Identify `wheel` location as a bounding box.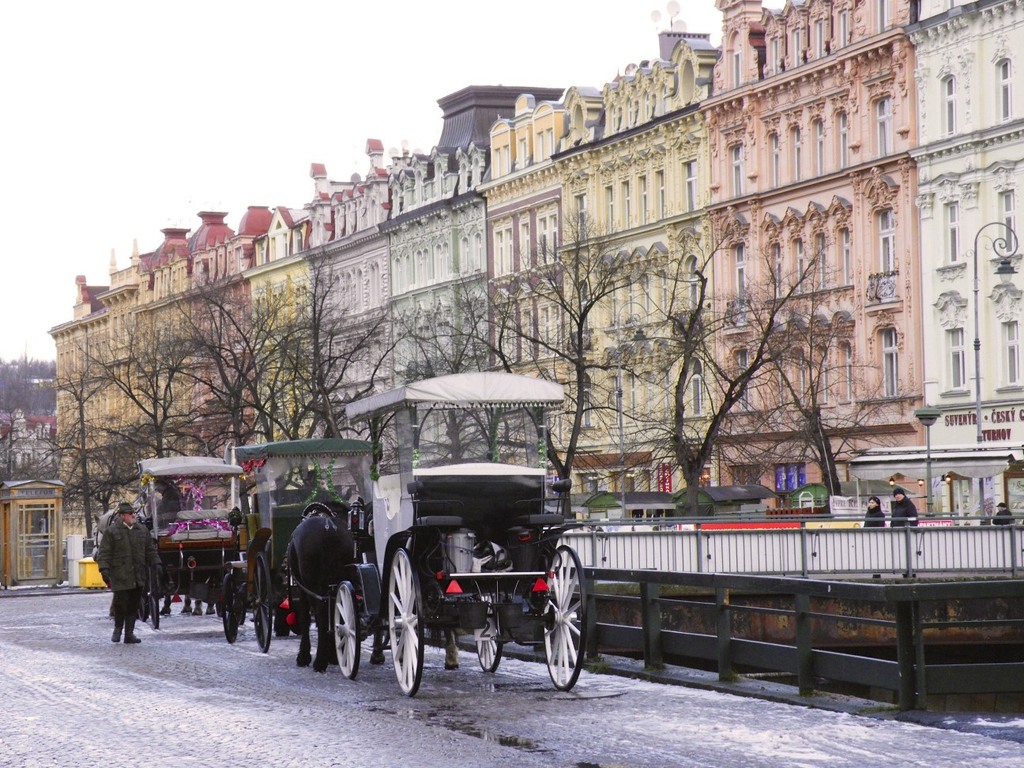
box=[326, 581, 360, 680].
